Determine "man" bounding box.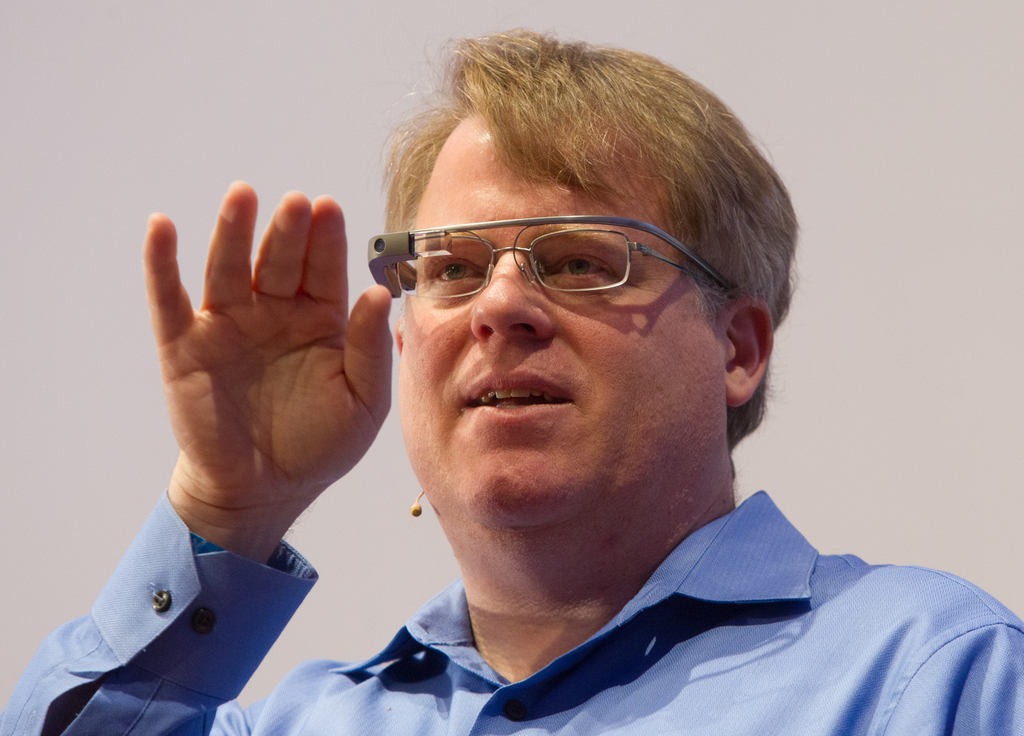
Determined: <box>1,35,1023,735</box>.
